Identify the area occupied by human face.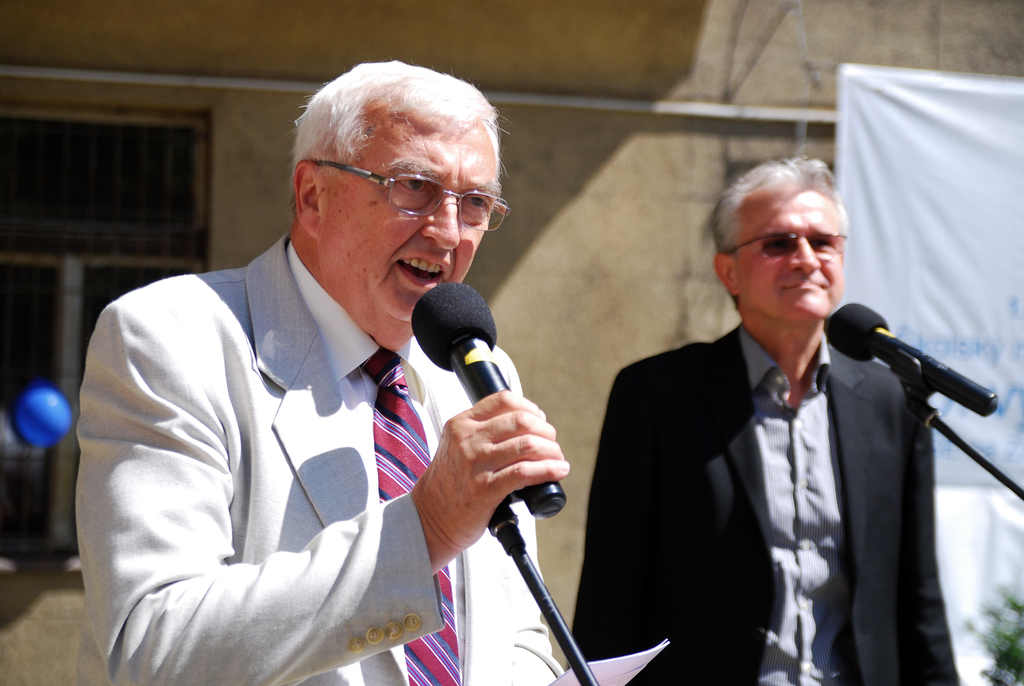
Area: (left=322, top=83, right=500, bottom=321).
